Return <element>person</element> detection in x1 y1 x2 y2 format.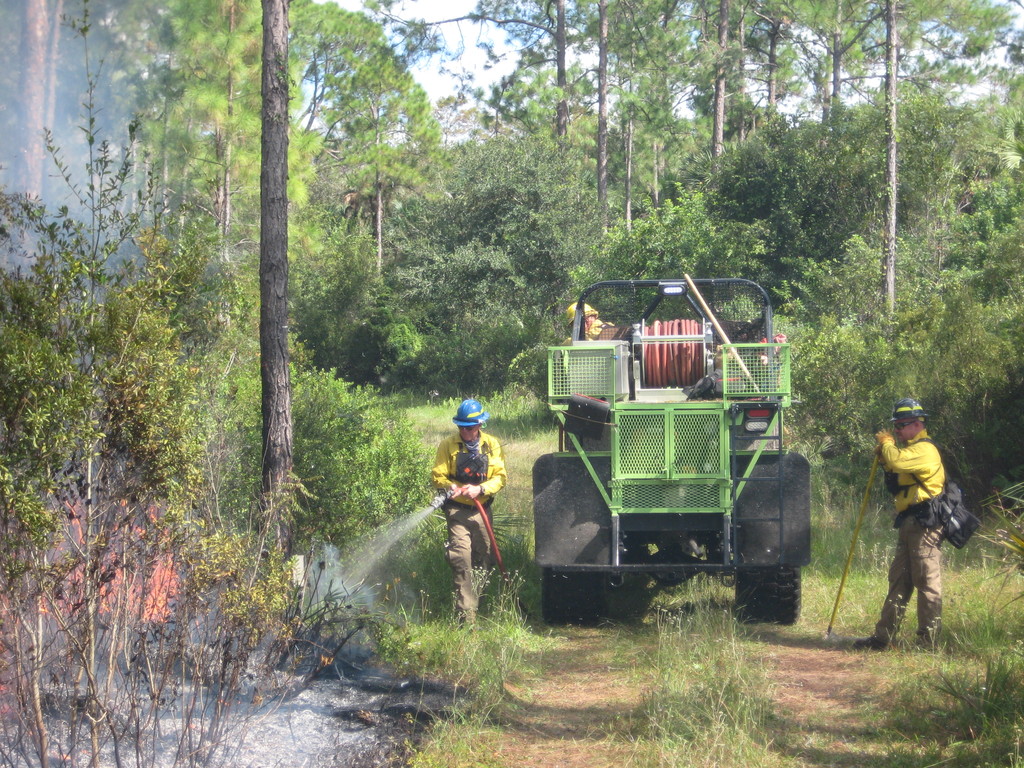
561 301 612 348.
